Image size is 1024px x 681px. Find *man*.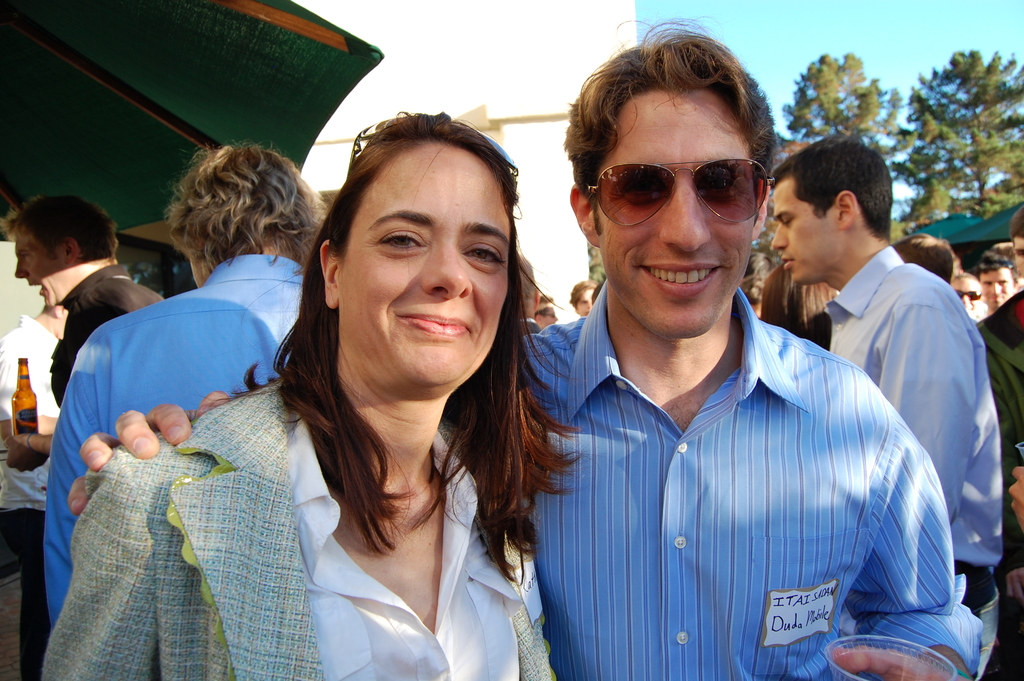
(x1=520, y1=255, x2=543, y2=341).
